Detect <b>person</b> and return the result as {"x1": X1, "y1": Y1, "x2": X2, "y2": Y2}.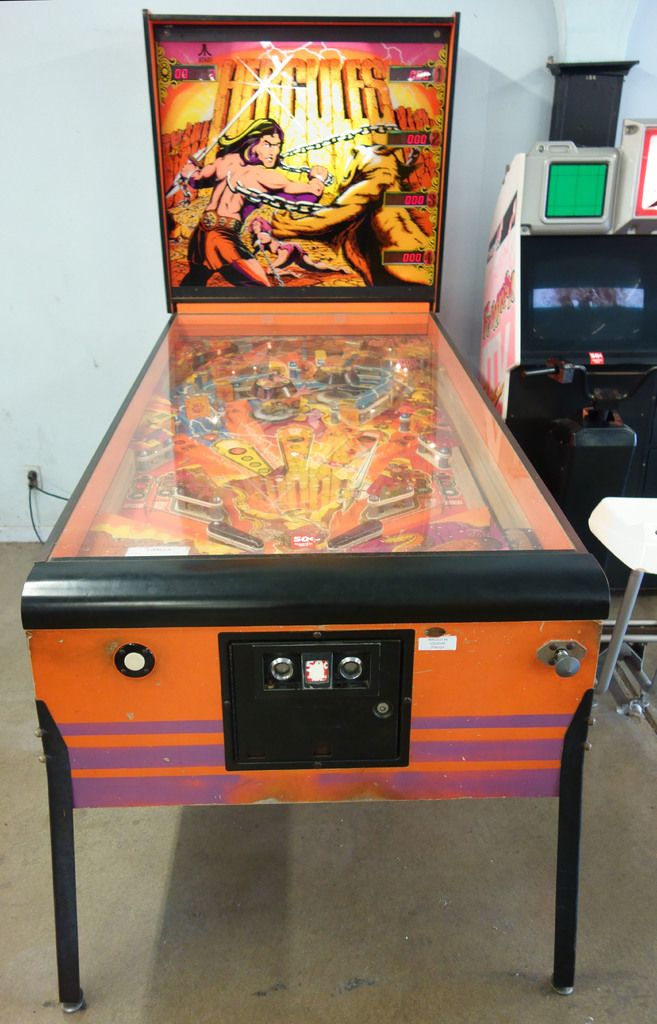
{"x1": 180, "y1": 114, "x2": 327, "y2": 287}.
